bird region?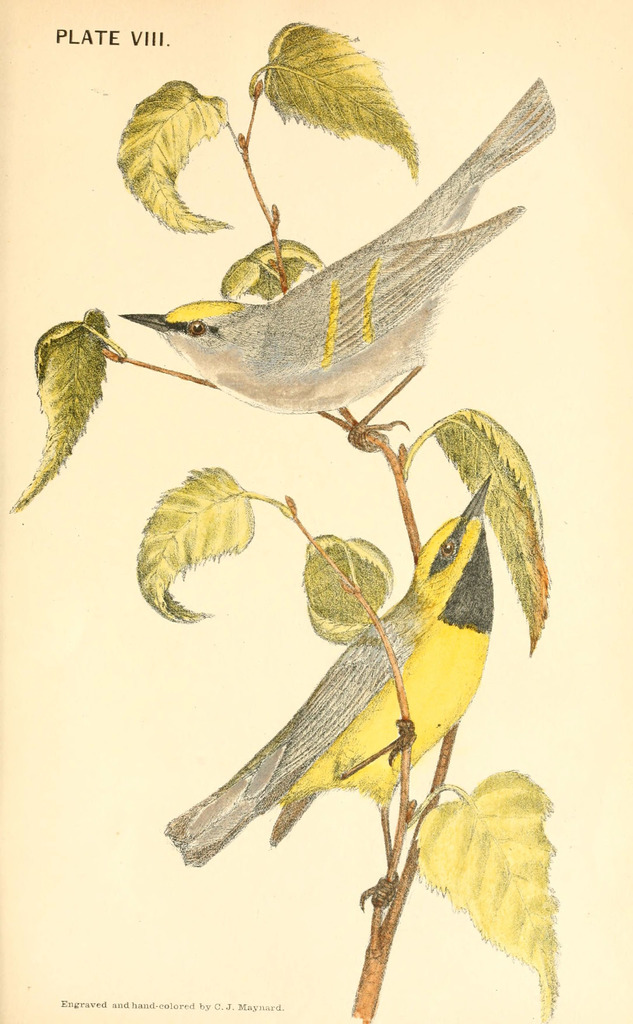
rect(158, 471, 494, 867)
